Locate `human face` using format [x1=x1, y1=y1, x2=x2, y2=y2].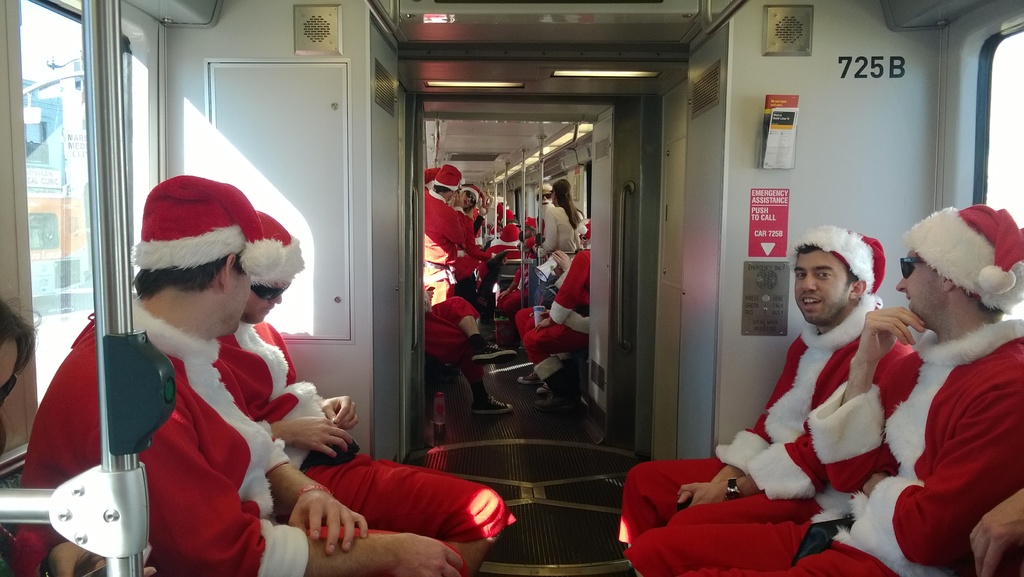
[x1=539, y1=189, x2=550, y2=200].
